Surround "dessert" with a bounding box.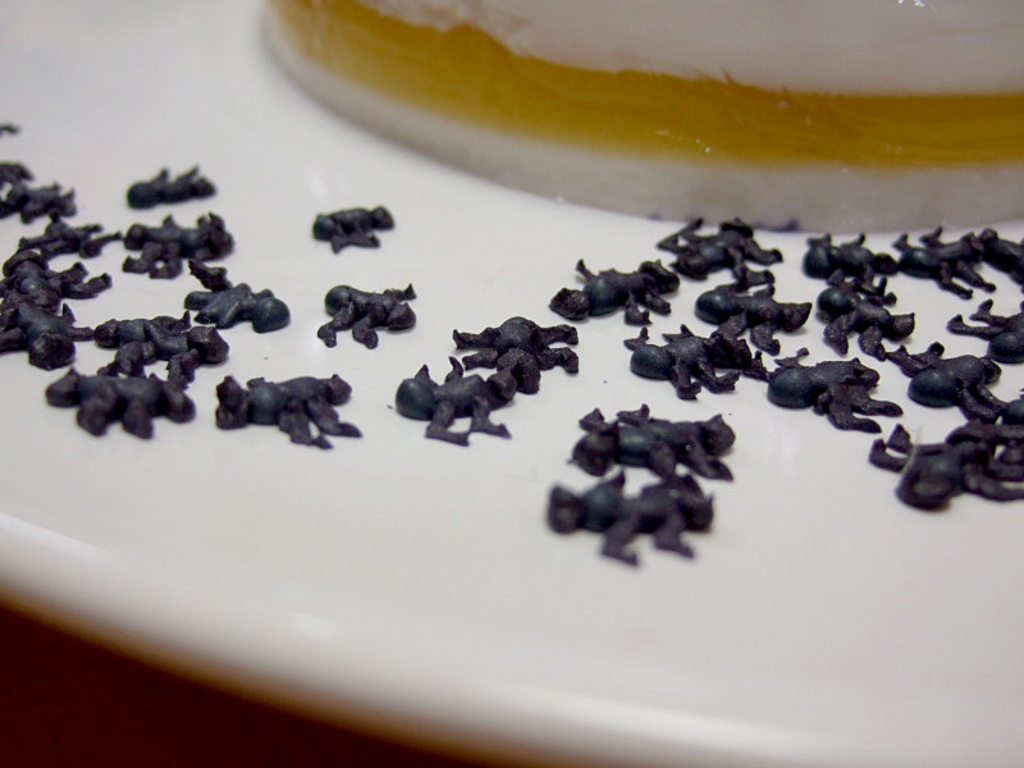
<region>207, 374, 367, 444</region>.
